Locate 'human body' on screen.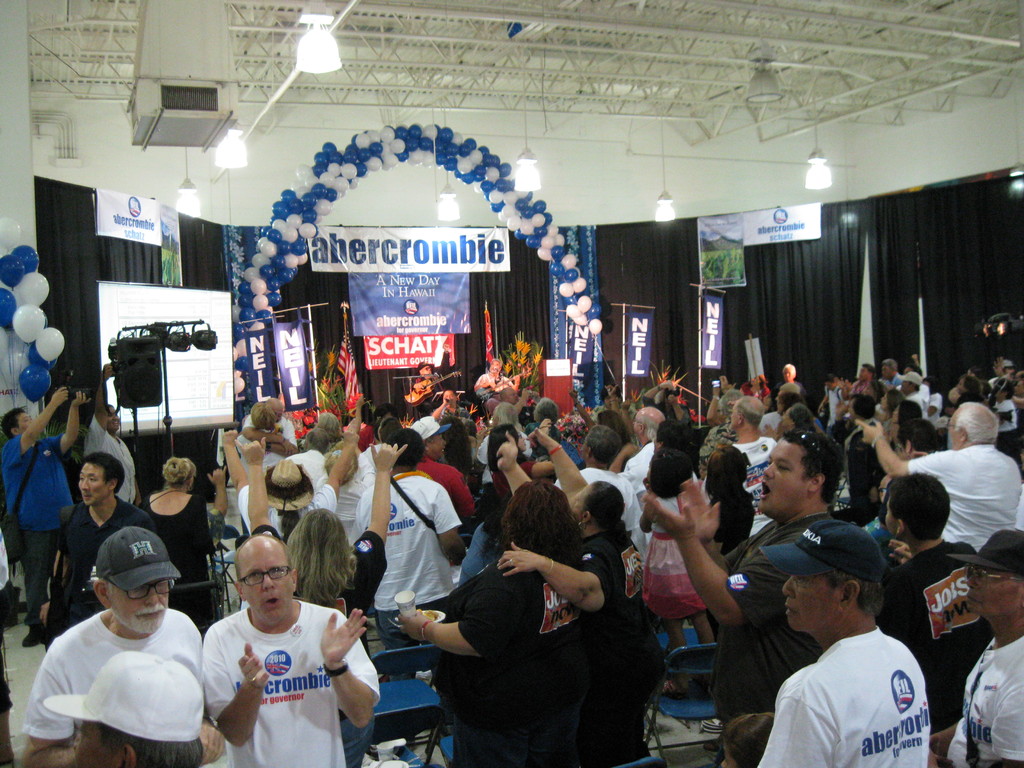
On screen at 921:372:946:436.
